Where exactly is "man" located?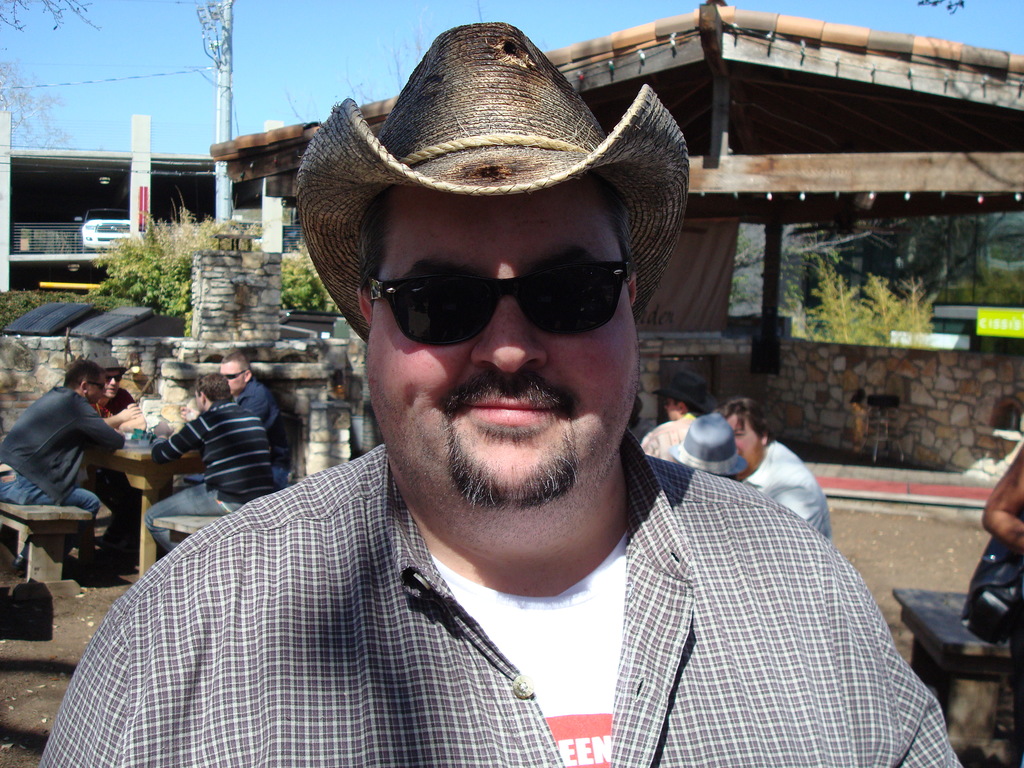
Its bounding box is pyautogui.locateOnScreen(643, 378, 735, 480).
